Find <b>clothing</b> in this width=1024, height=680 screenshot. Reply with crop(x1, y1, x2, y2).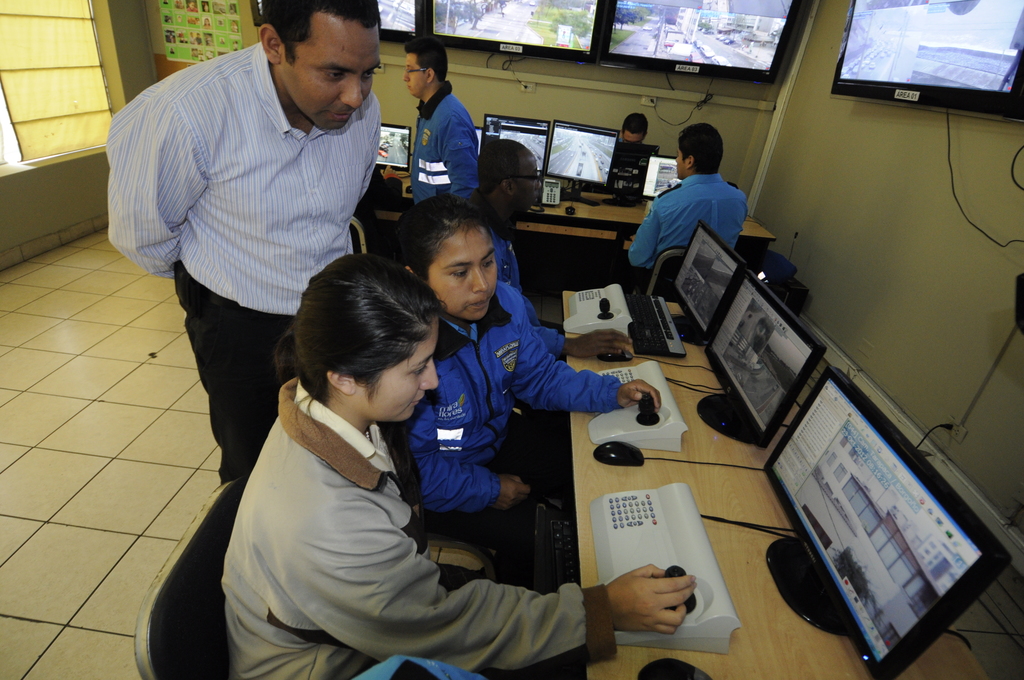
crop(614, 173, 749, 294).
